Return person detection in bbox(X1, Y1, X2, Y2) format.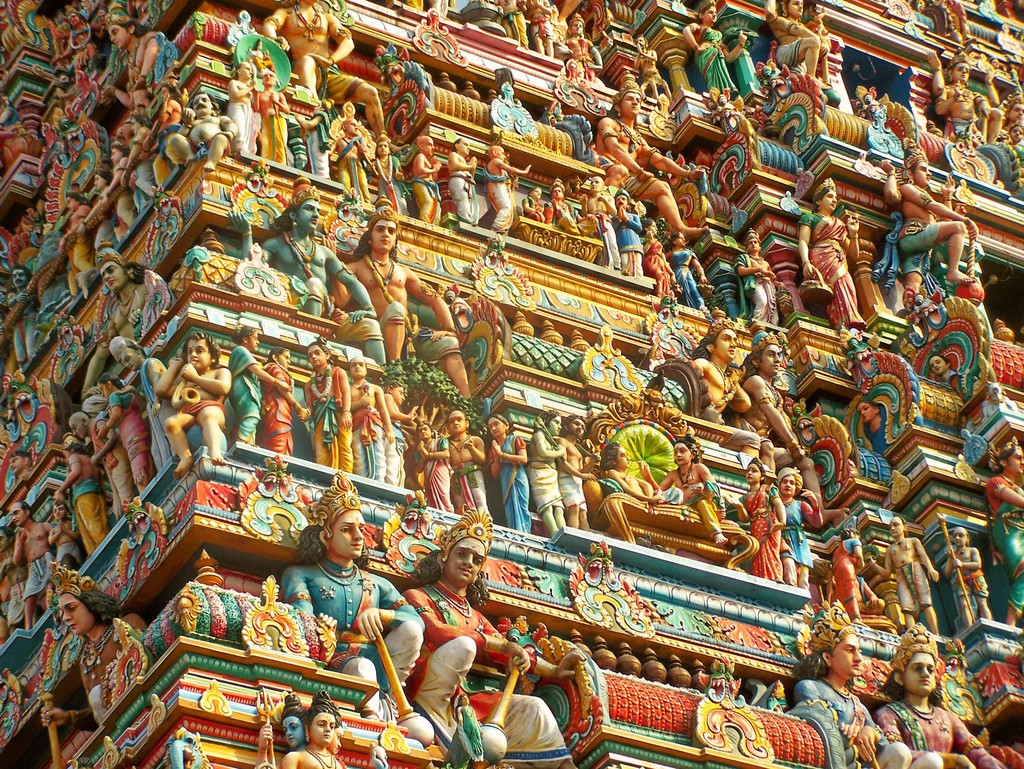
bbox(288, 469, 424, 724).
